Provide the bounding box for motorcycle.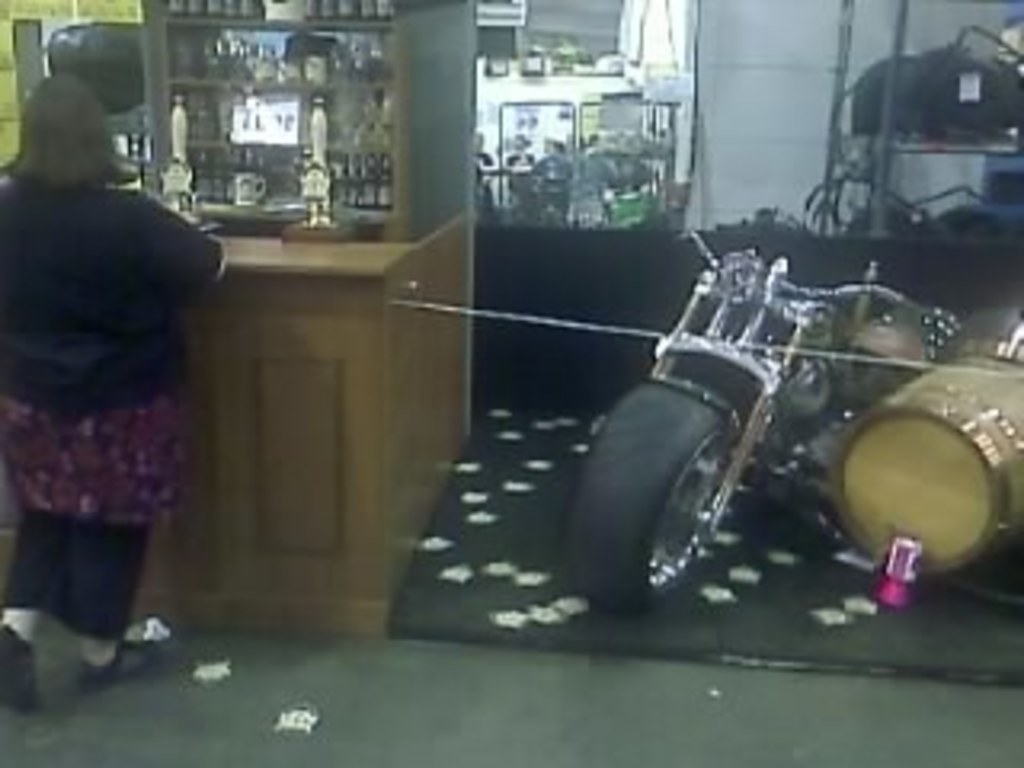
(x1=560, y1=224, x2=995, y2=630).
